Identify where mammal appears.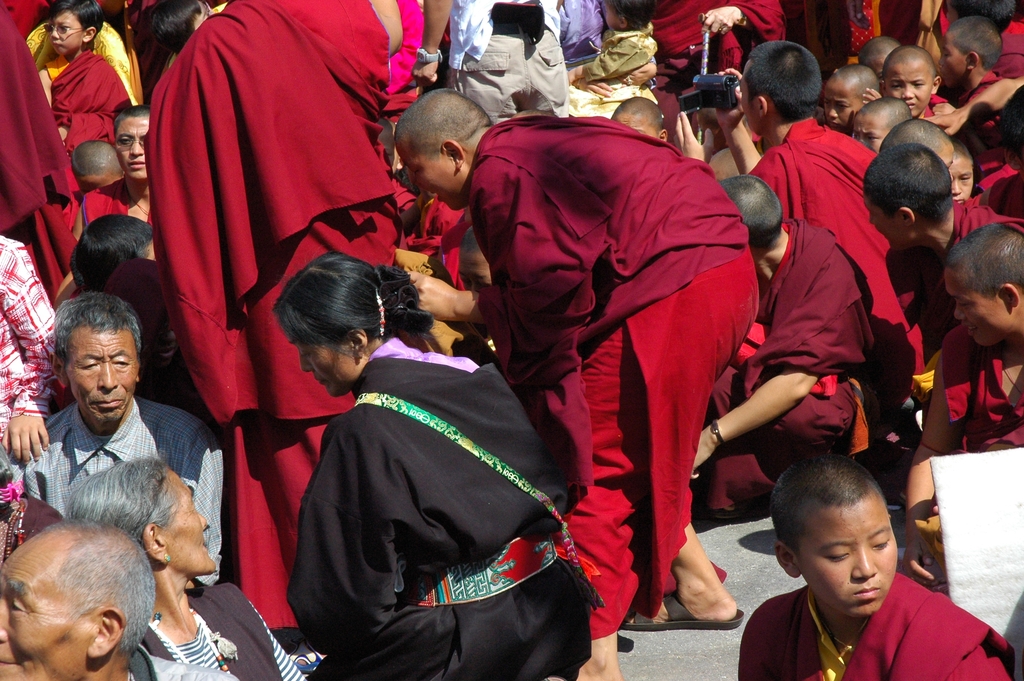
Appears at <bbox>731, 458, 1012, 680</bbox>.
